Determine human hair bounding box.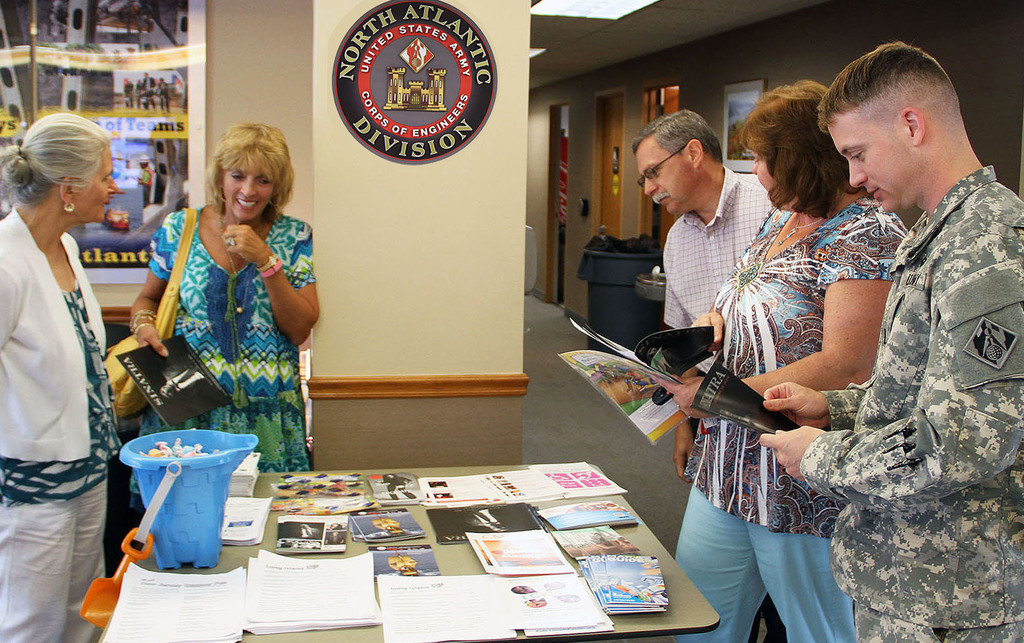
Determined: region(819, 38, 951, 131).
